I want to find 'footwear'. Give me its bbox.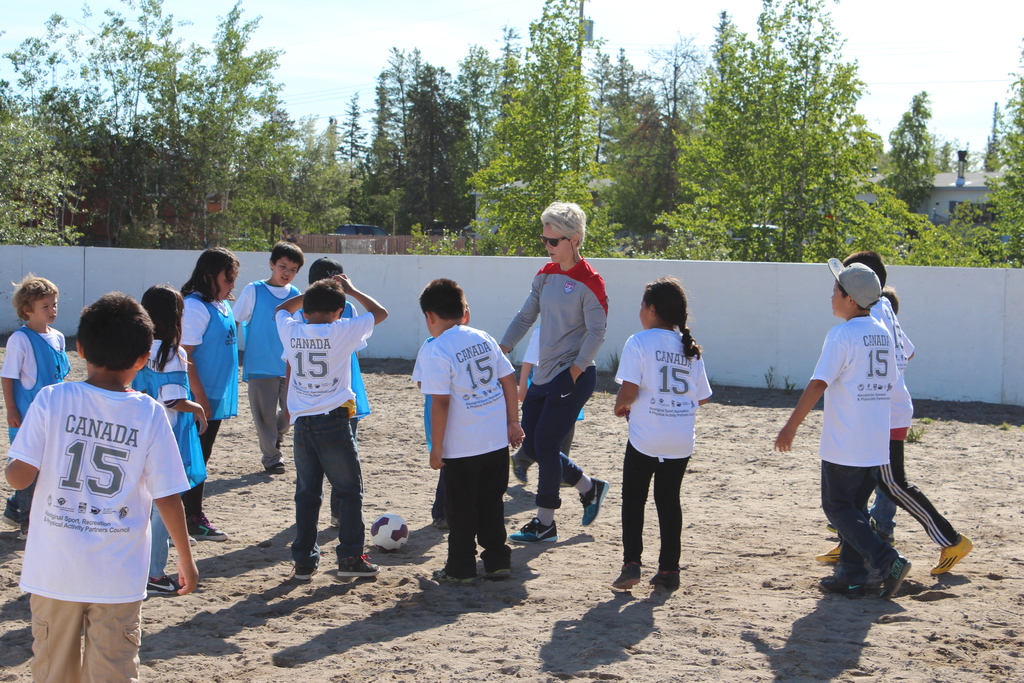
508/456/529/483.
